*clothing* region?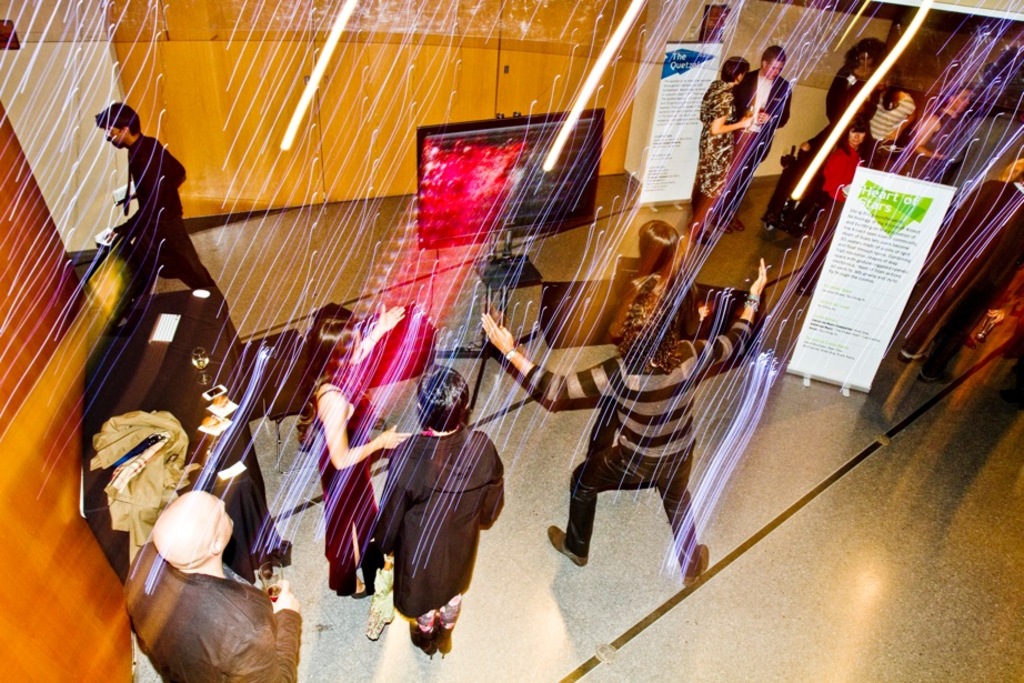
725, 60, 790, 177
